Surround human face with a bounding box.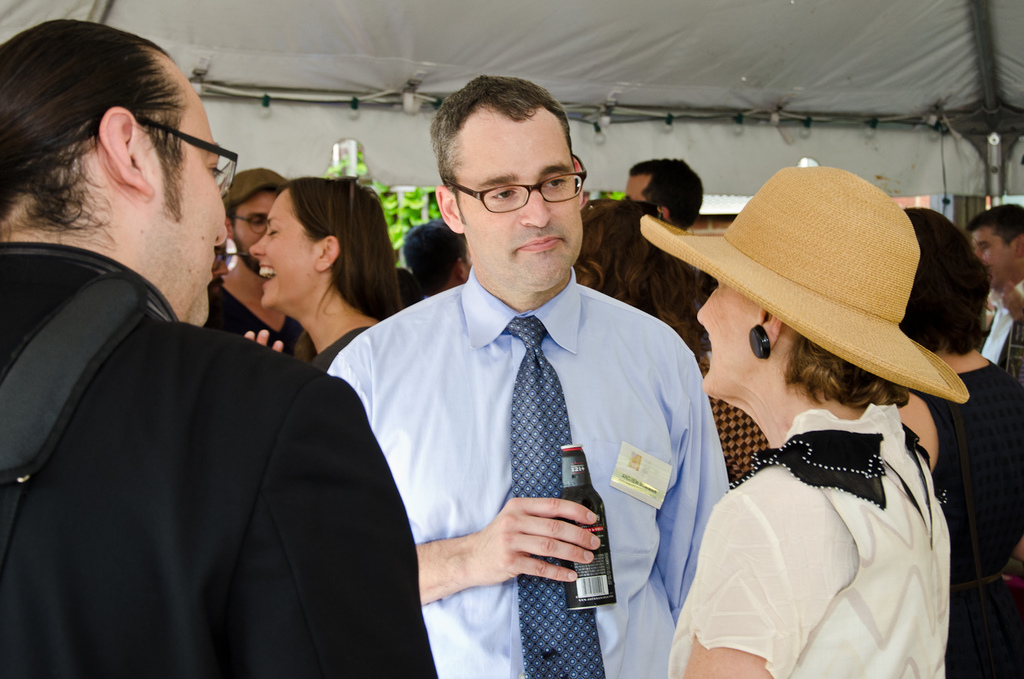
(left=244, top=189, right=315, bottom=314).
